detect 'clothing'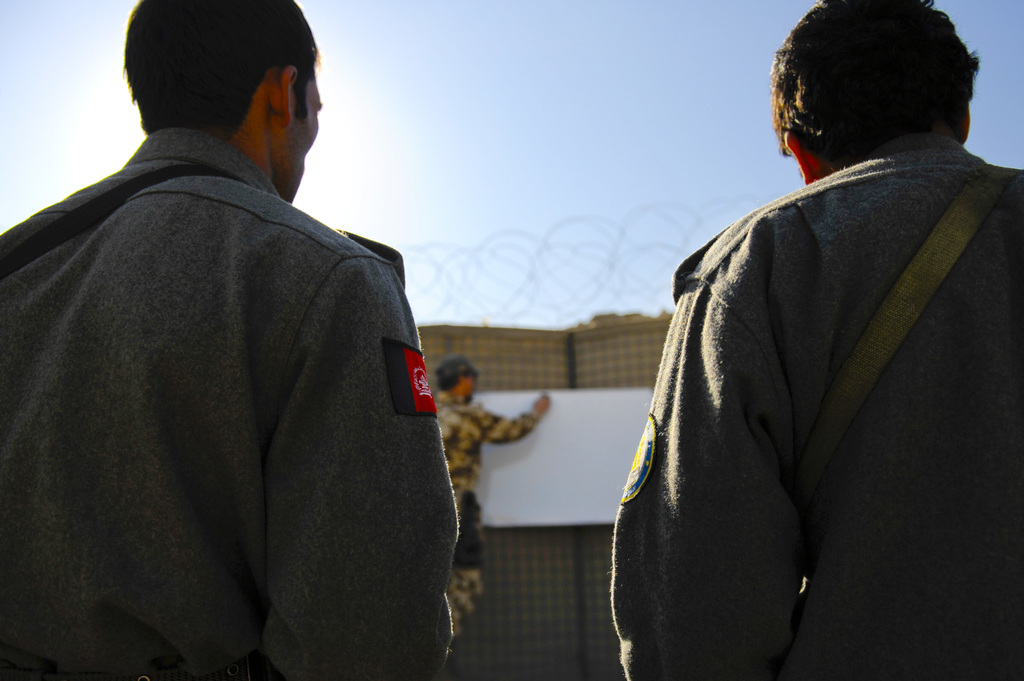
bbox(623, 104, 1015, 680)
